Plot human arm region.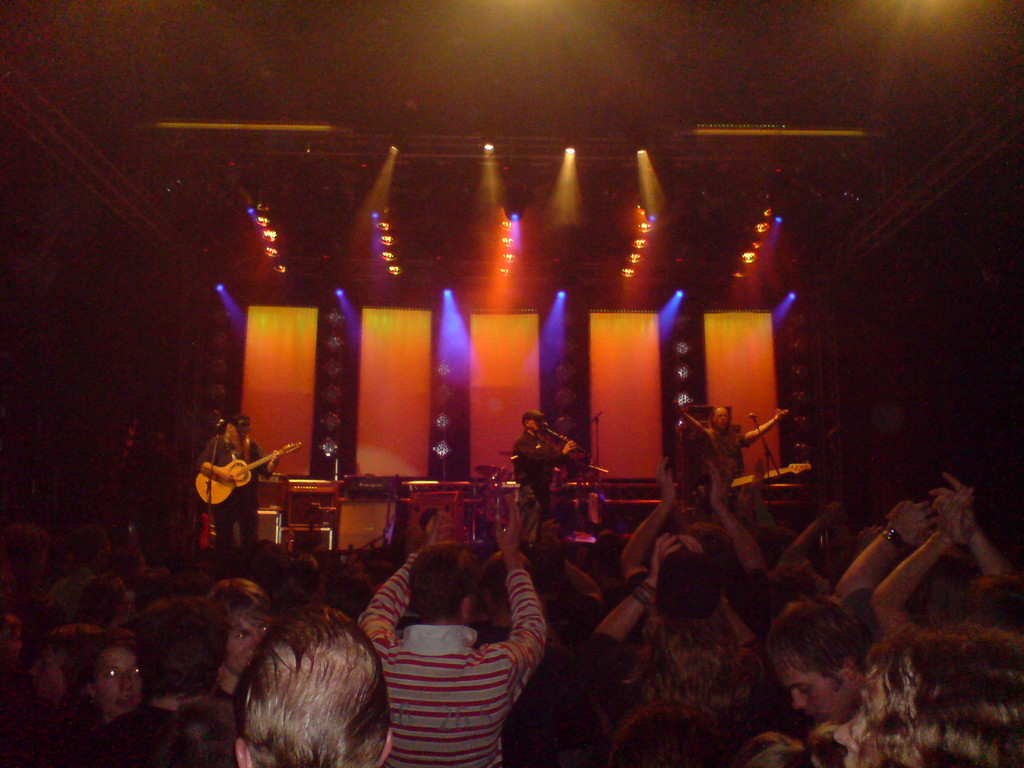
Plotted at [707, 465, 766, 591].
